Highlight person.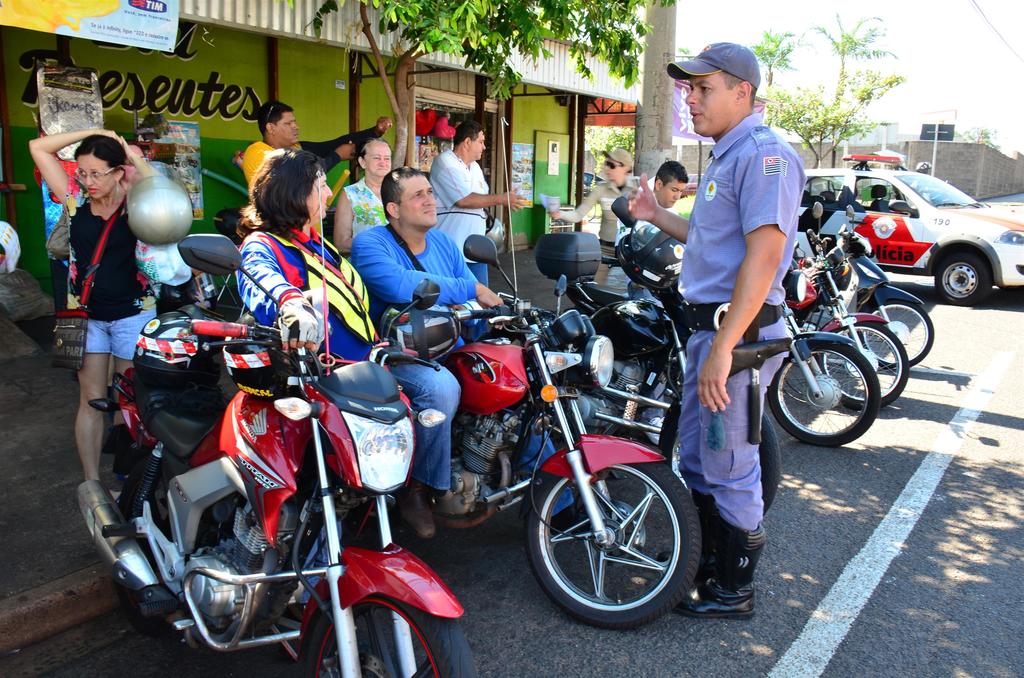
Highlighted region: 429, 117, 529, 288.
